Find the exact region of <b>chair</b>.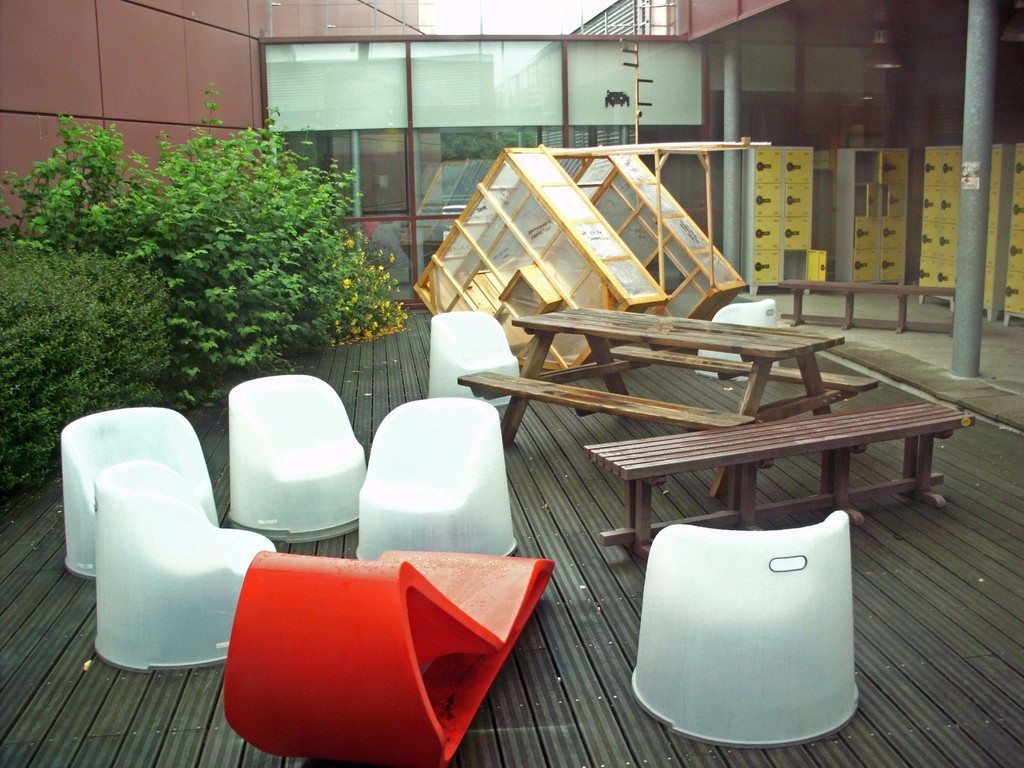
Exact region: bbox(429, 314, 530, 406).
